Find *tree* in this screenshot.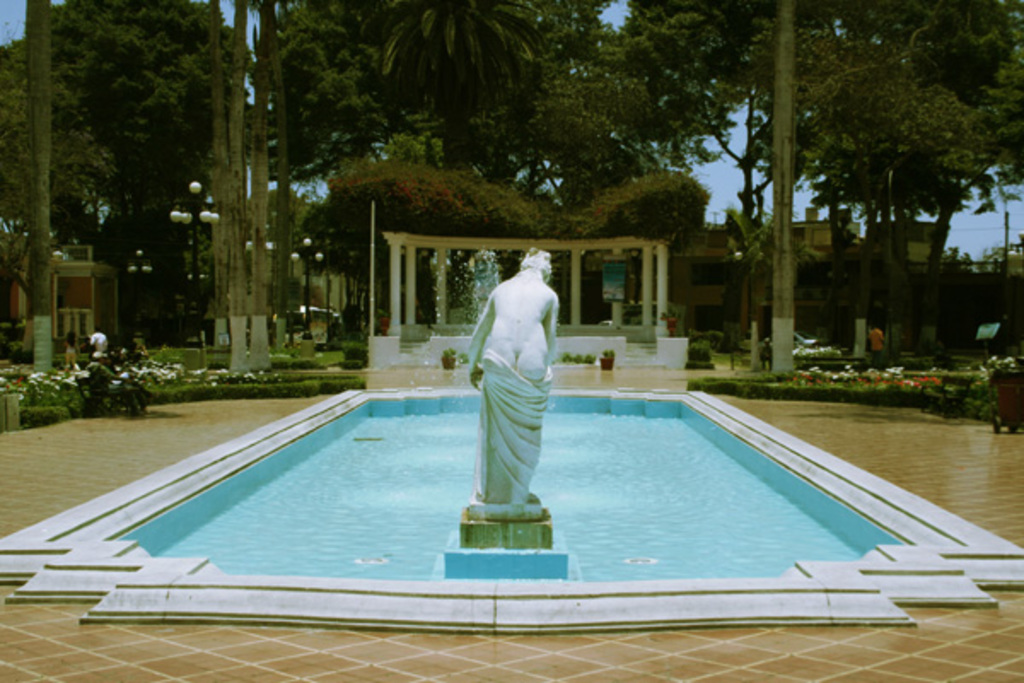
The bounding box for *tree* is {"left": 20, "top": 0, "right": 249, "bottom": 282}.
